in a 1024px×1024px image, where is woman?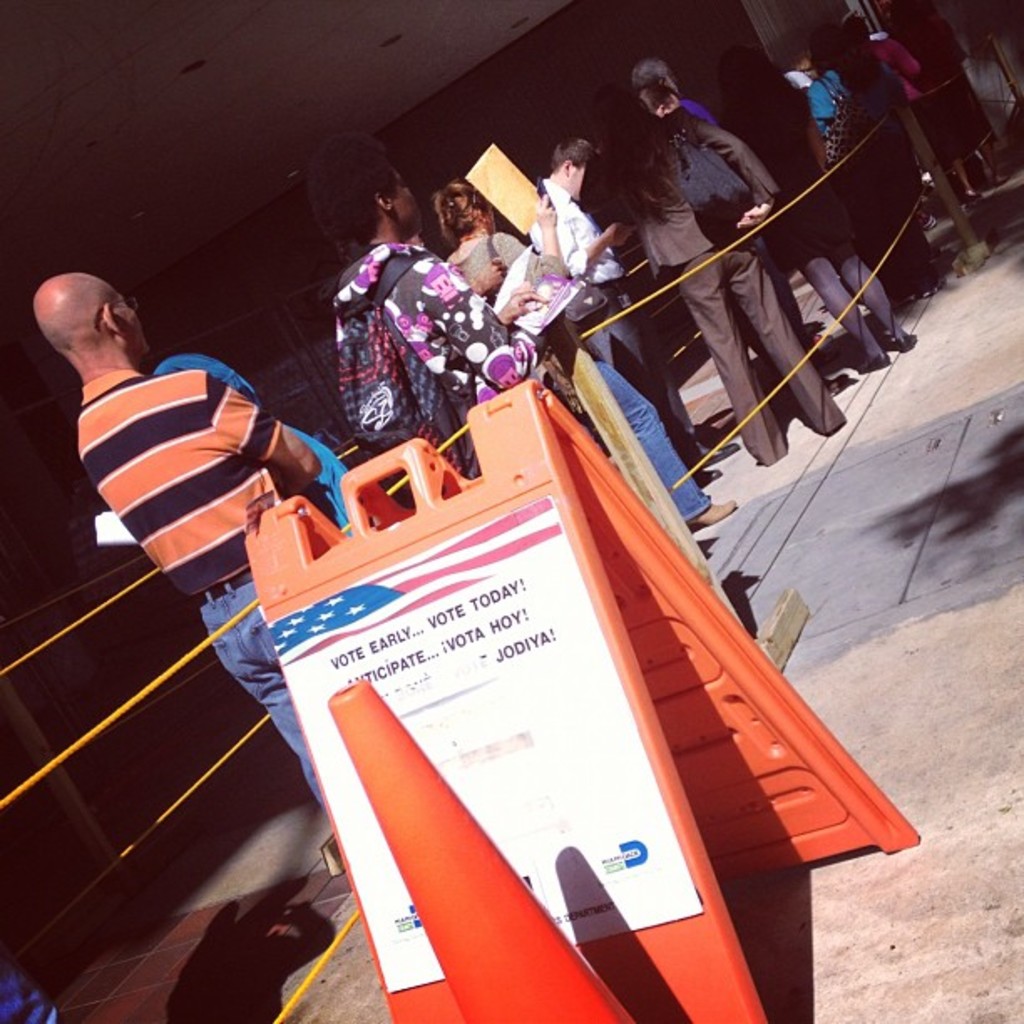
[left=338, top=125, right=574, bottom=490].
